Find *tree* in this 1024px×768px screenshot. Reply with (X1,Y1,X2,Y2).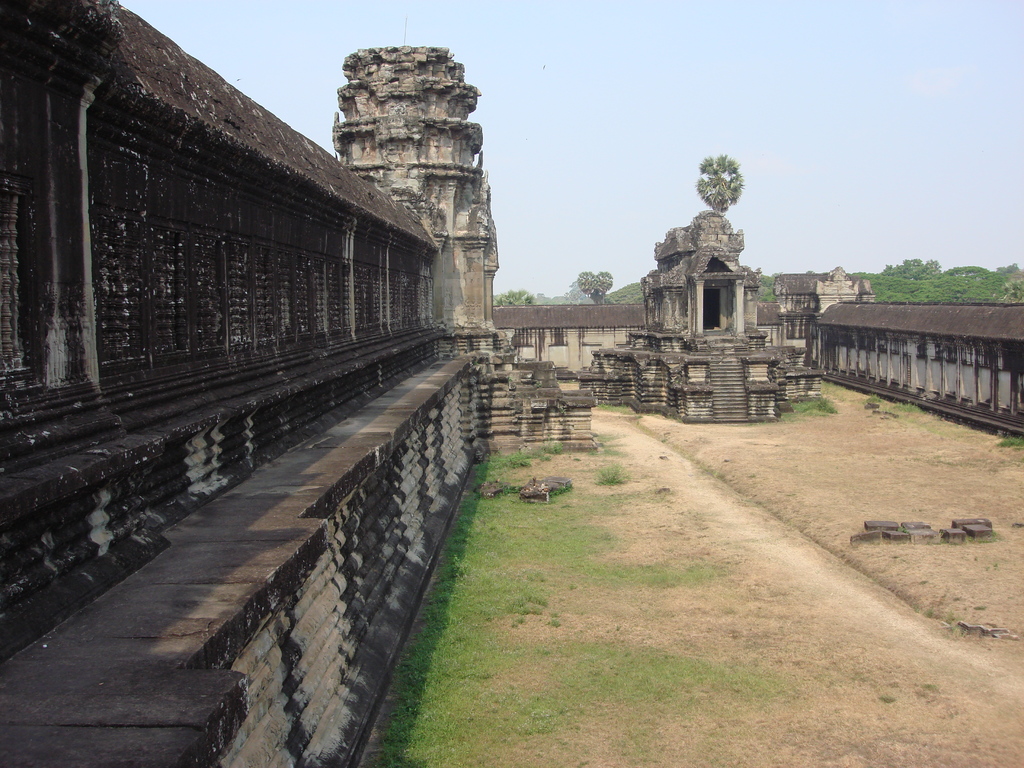
(495,284,575,307).
